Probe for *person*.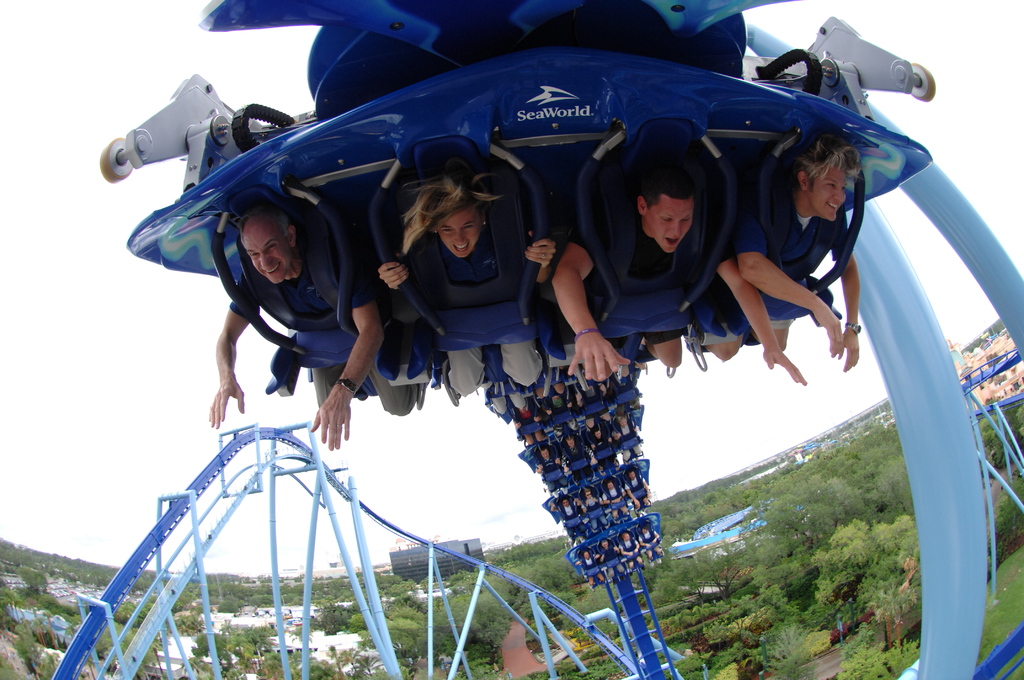
Probe result: <box>552,125,808,383</box>.
